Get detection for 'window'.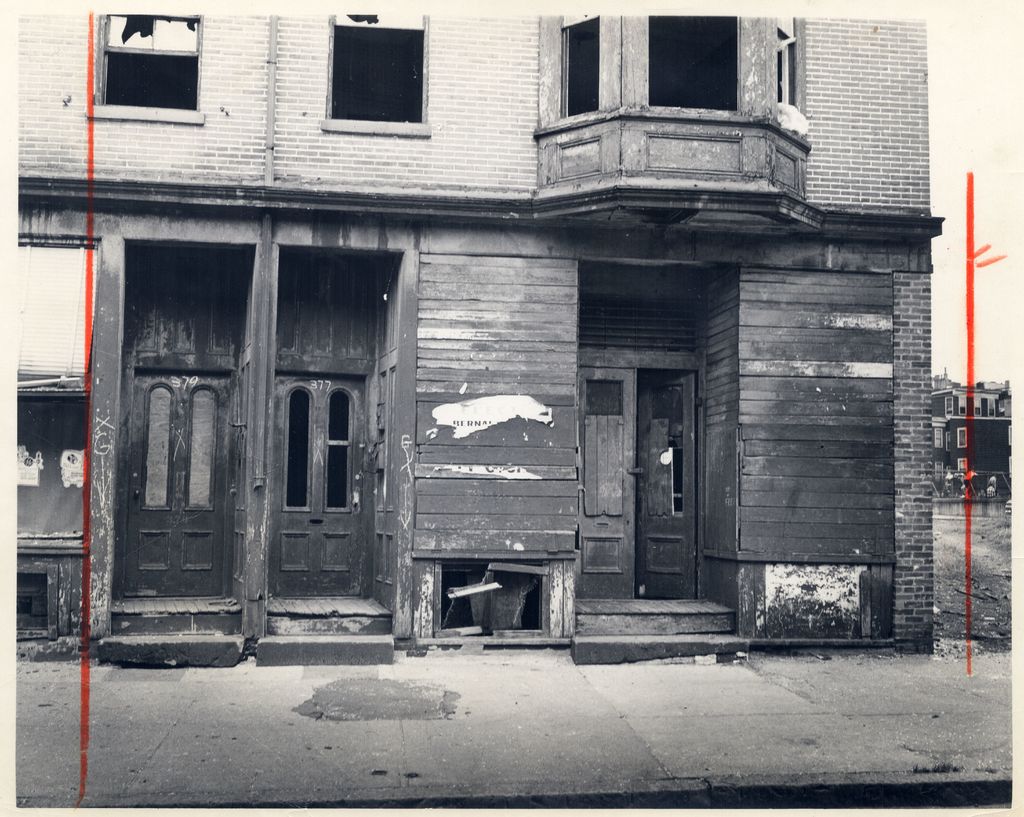
Detection: 561 17 603 117.
